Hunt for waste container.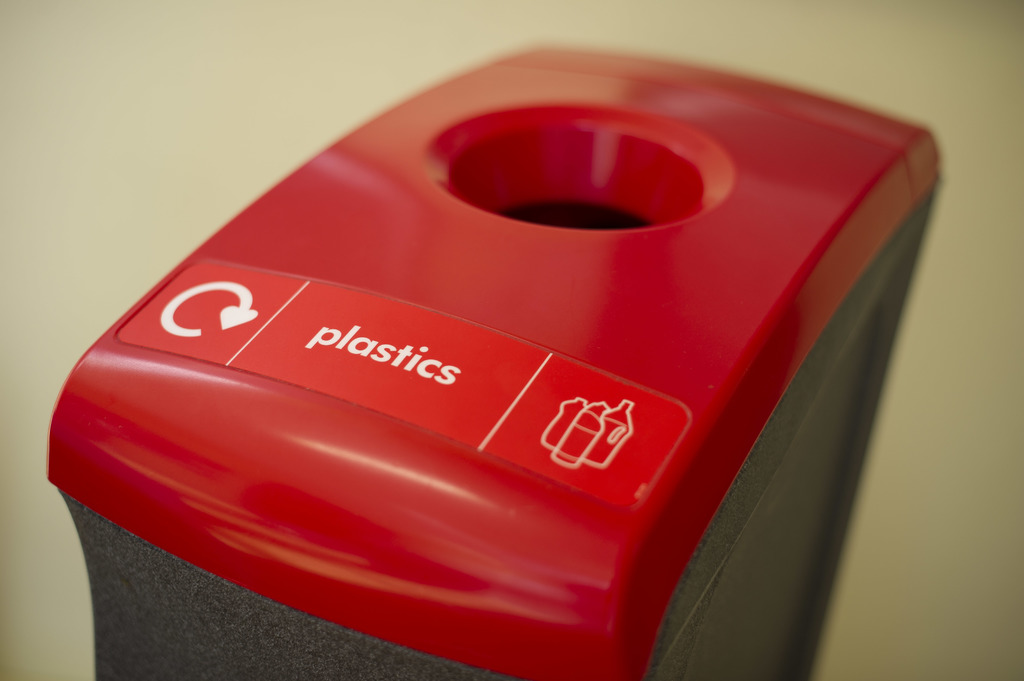
Hunted down at detection(45, 42, 945, 680).
